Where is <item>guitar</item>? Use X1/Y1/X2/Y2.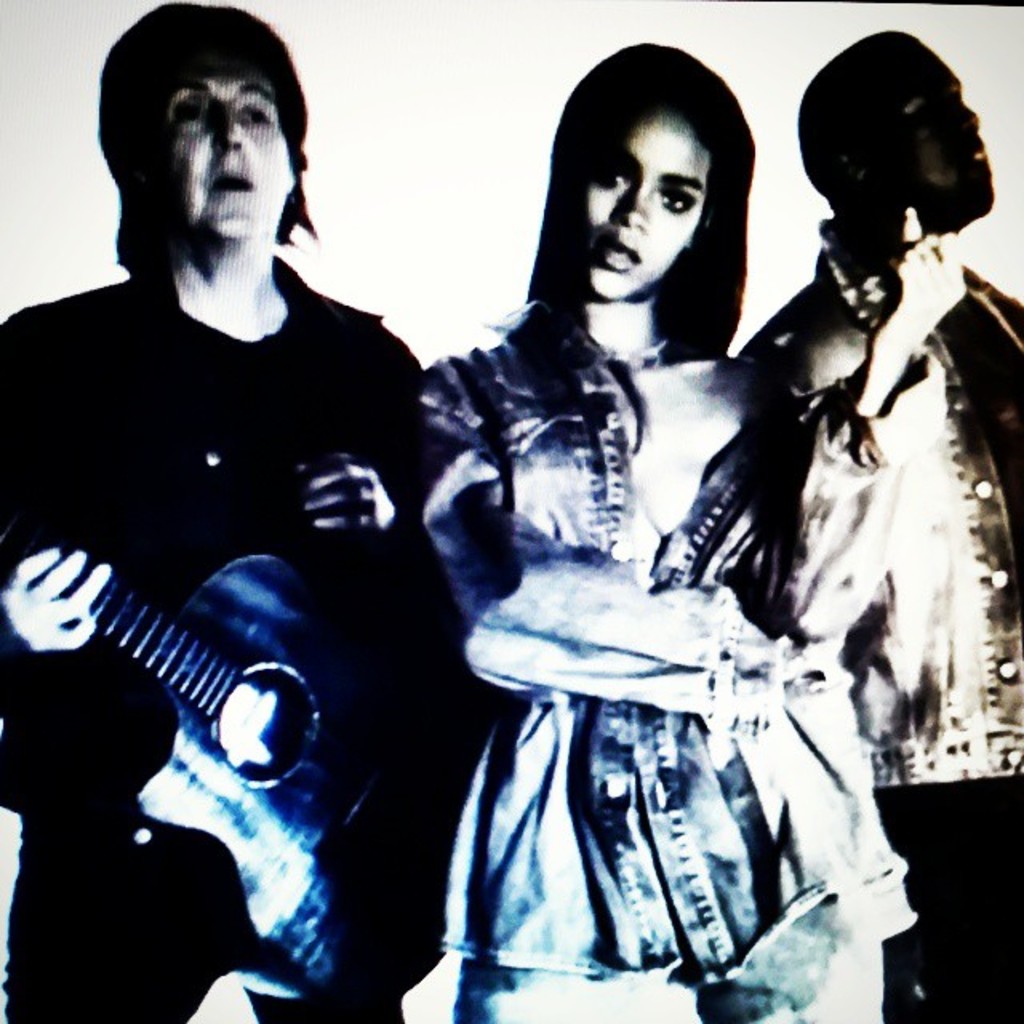
6/531/338/989.
